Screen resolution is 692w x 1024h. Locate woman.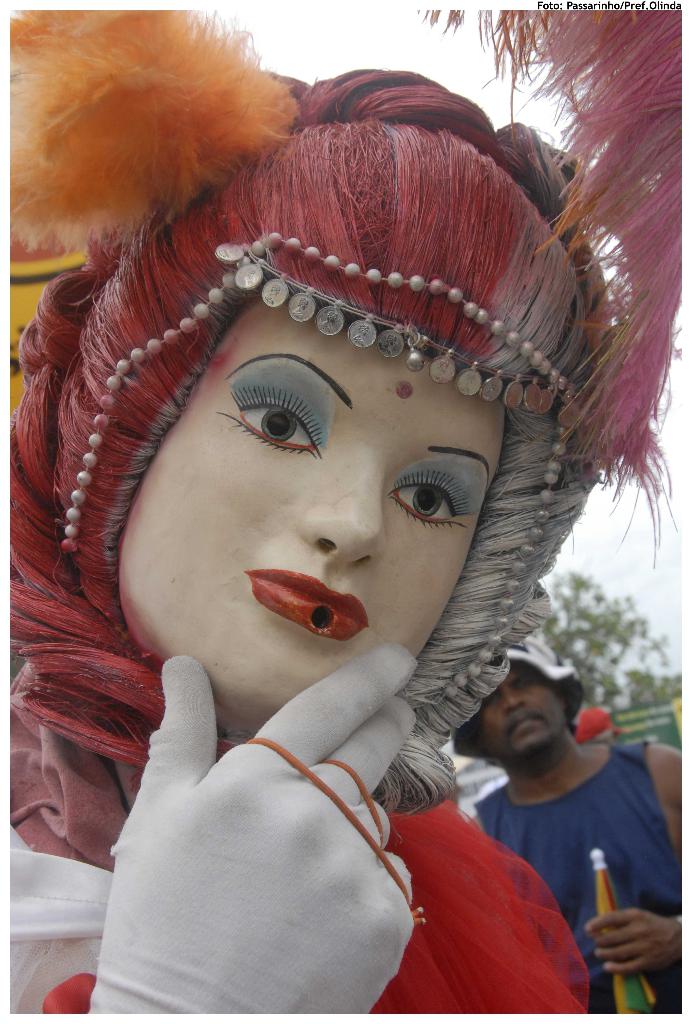
(left=0, top=40, right=691, bottom=981).
